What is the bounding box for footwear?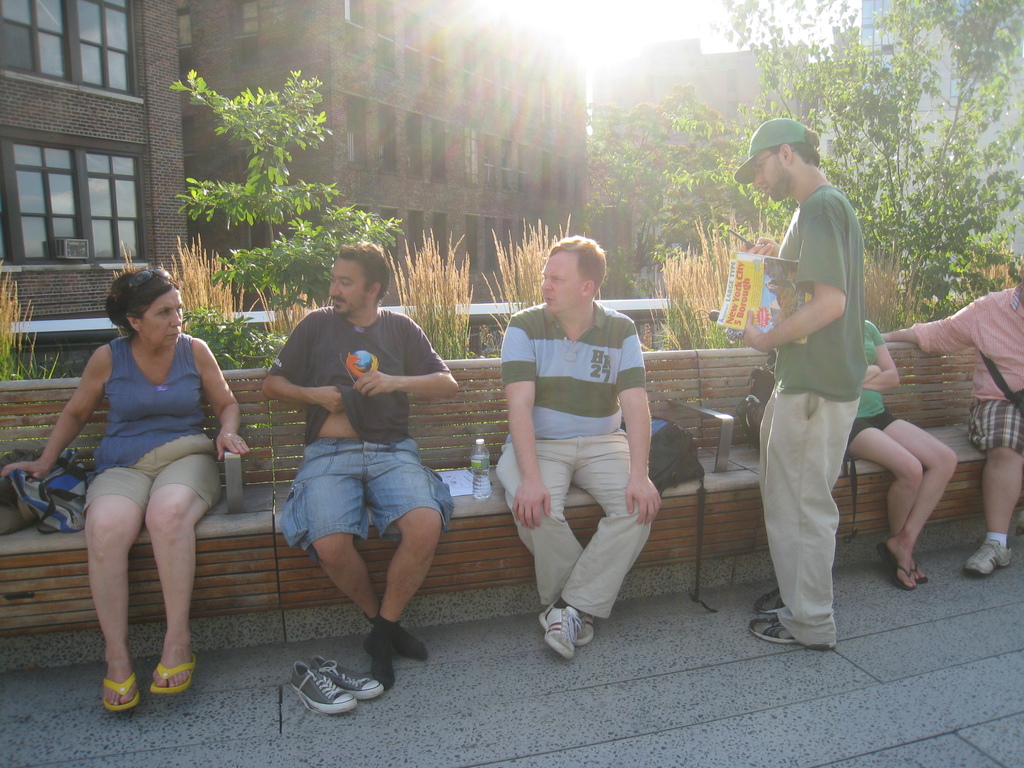
309 653 387 700.
